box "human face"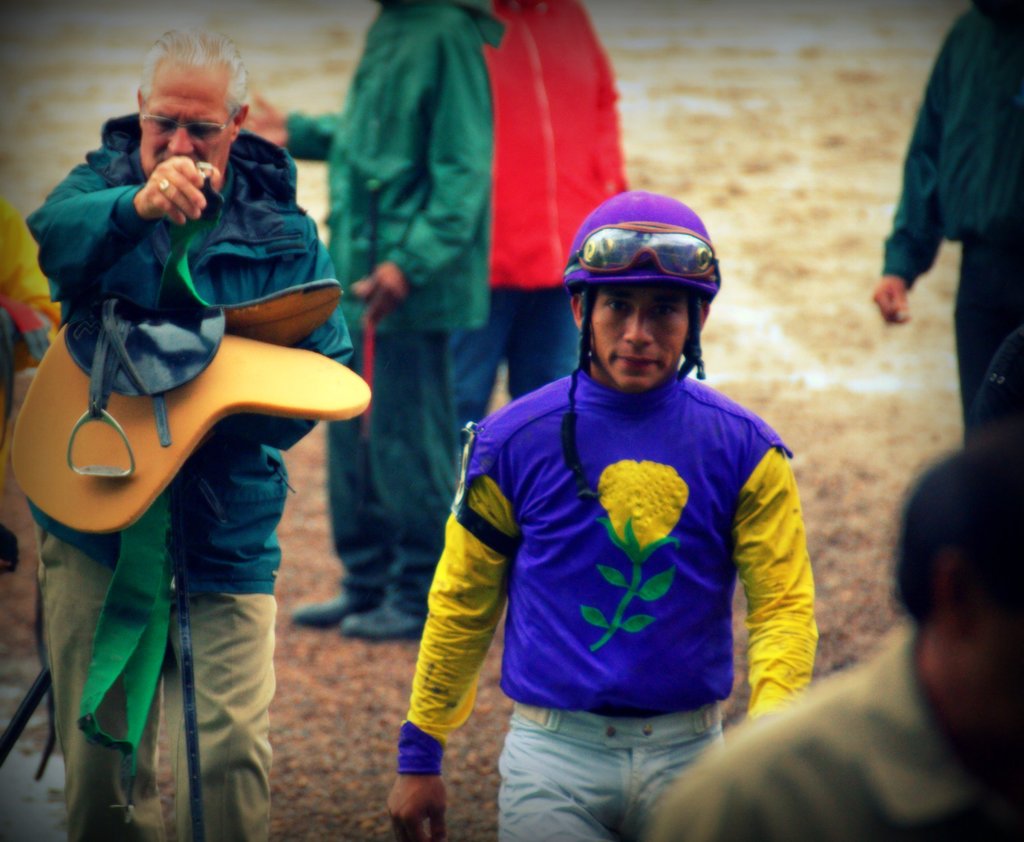
141 77 232 179
